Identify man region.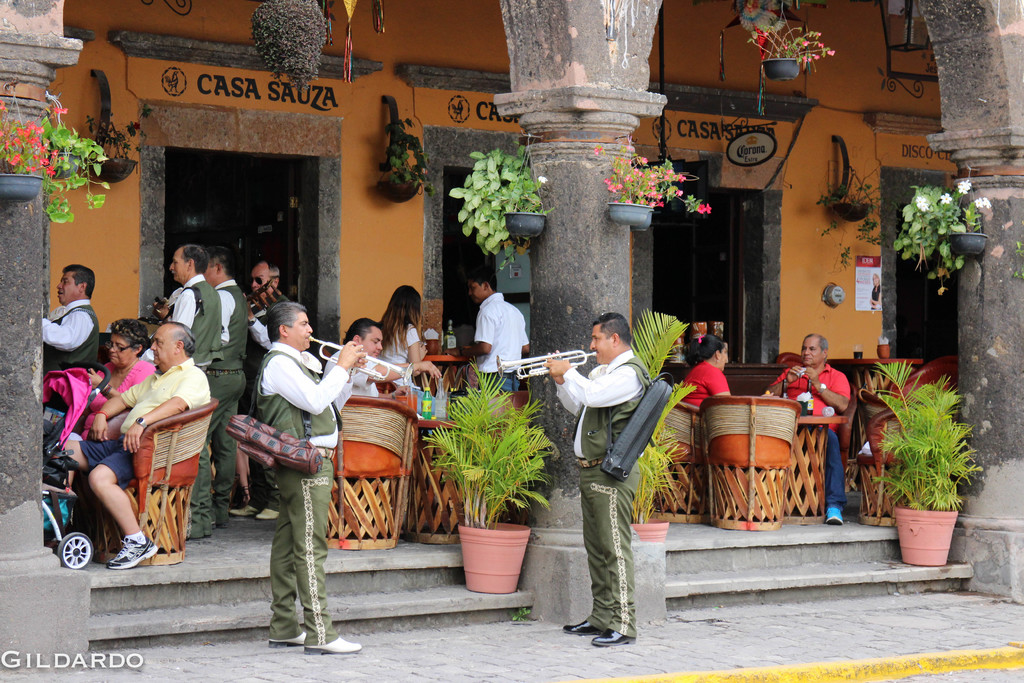
Region: bbox=[767, 331, 852, 524].
